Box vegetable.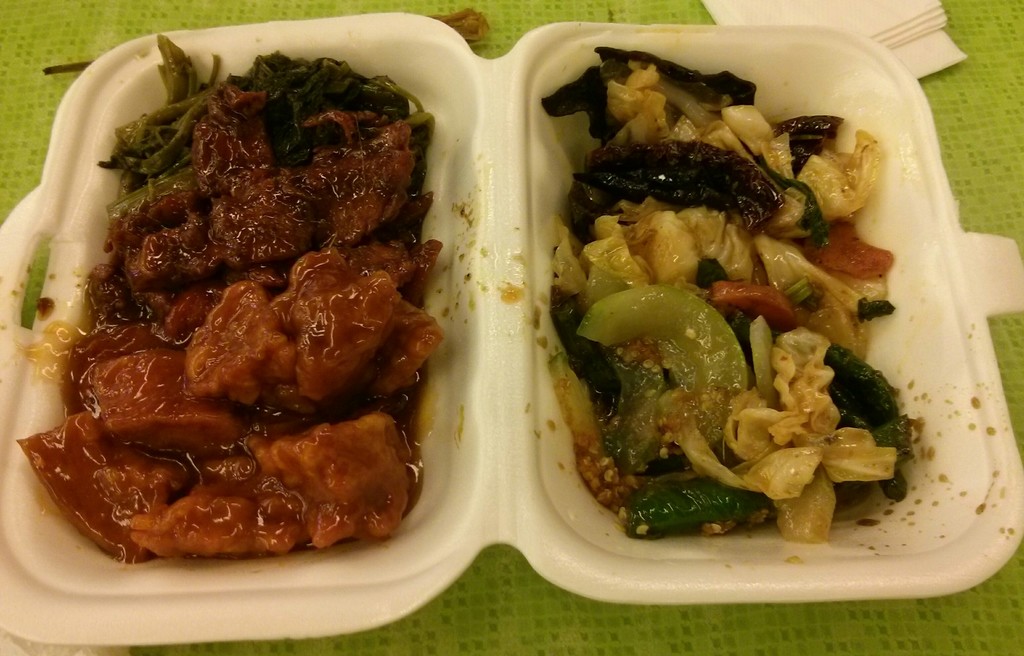
(20,233,47,333).
